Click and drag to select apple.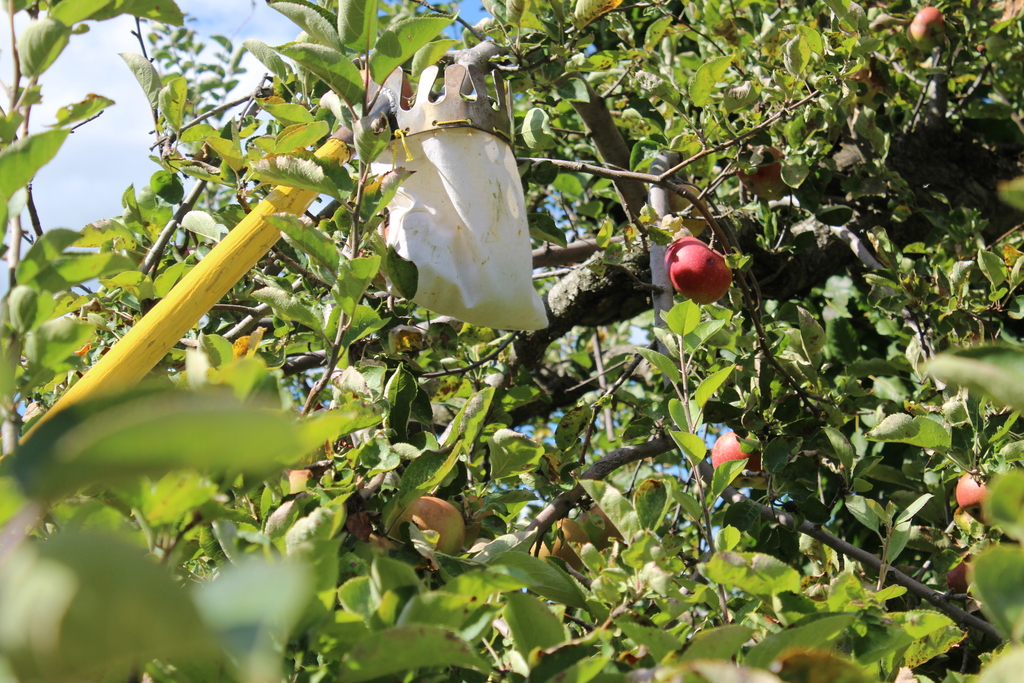
Selection: (left=658, top=238, right=730, bottom=308).
